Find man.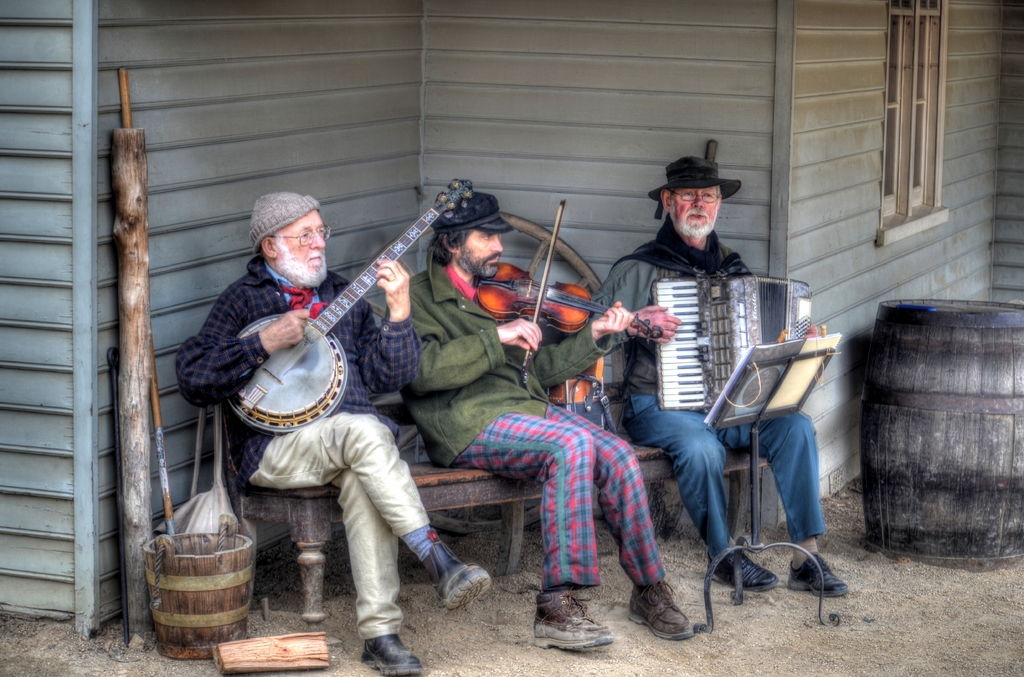
detection(176, 192, 492, 676).
